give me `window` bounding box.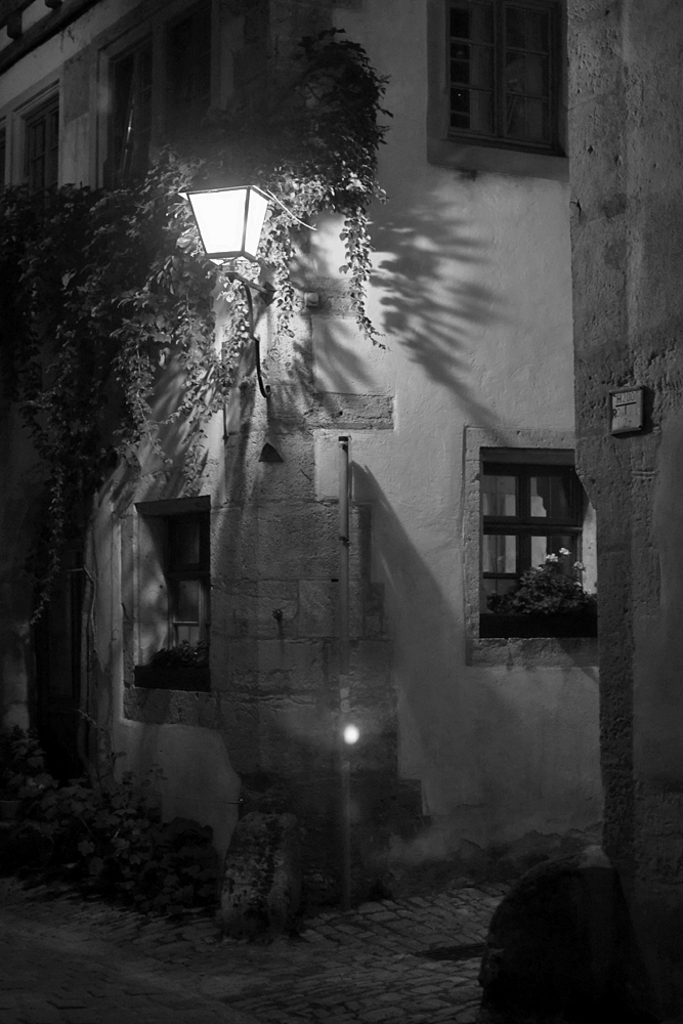
box(9, 86, 50, 203).
